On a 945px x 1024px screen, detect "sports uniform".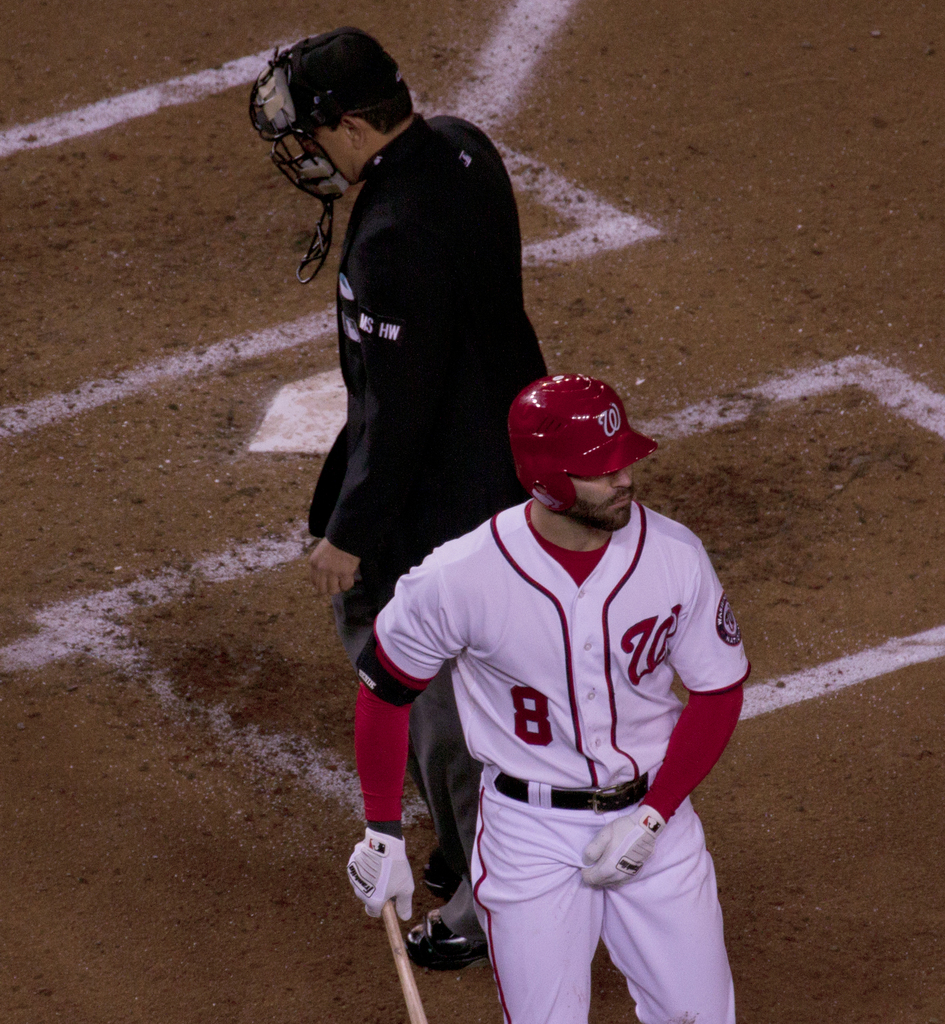
[left=345, top=370, right=748, bottom=1023].
